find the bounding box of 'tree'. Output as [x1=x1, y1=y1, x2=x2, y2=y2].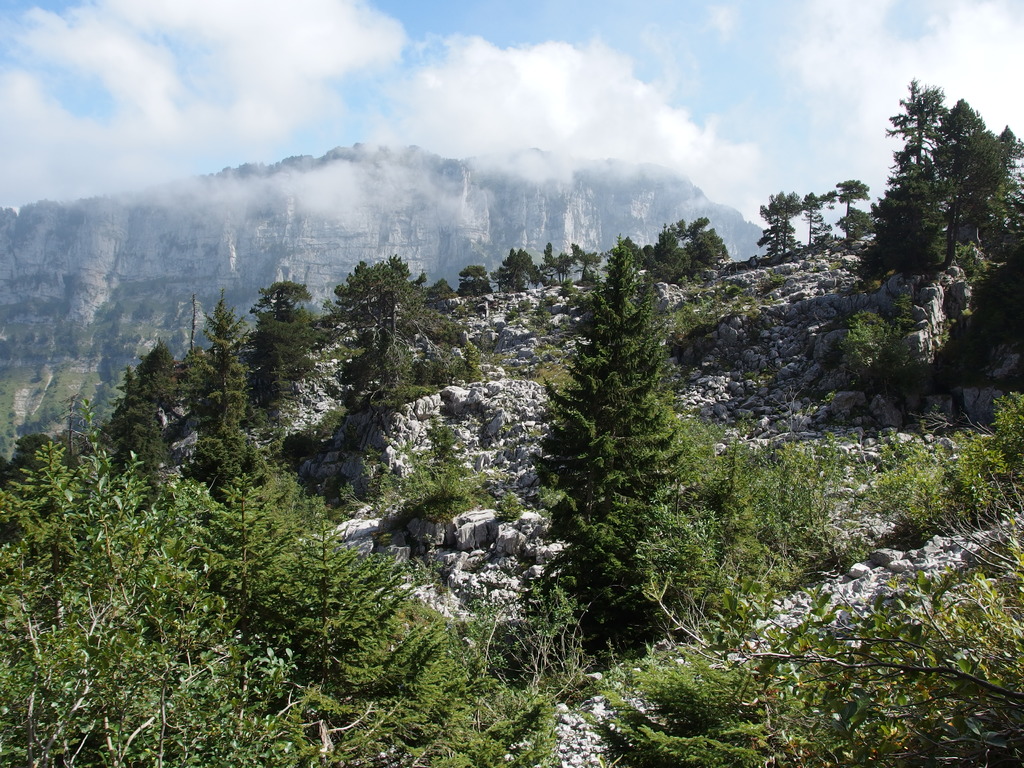
[x1=854, y1=173, x2=962, y2=277].
